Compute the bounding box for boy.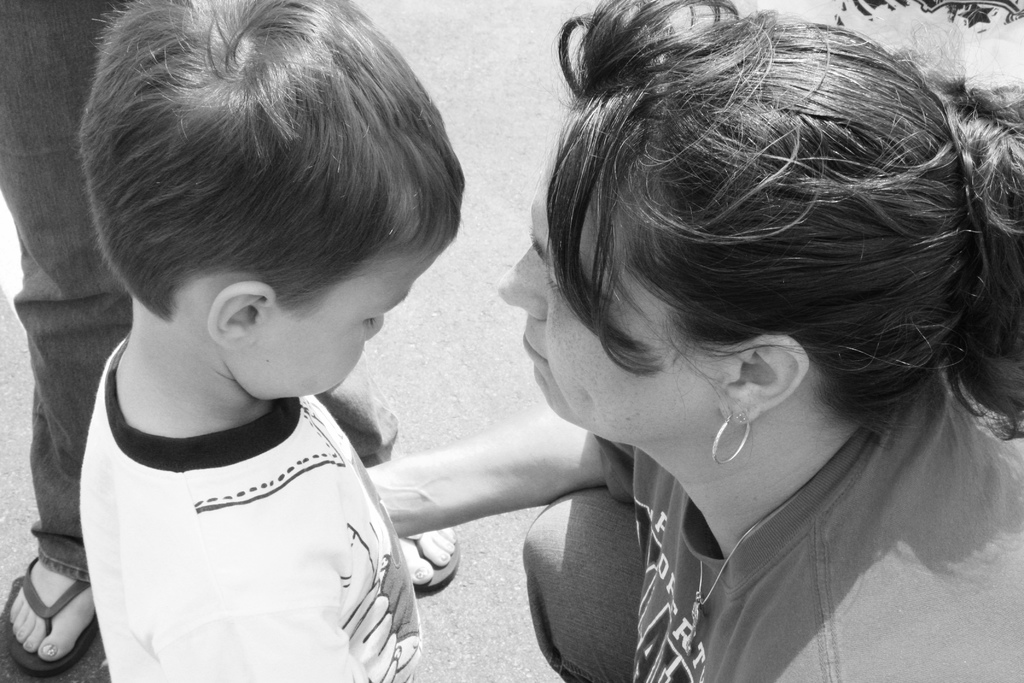
<box>8,26,500,682</box>.
